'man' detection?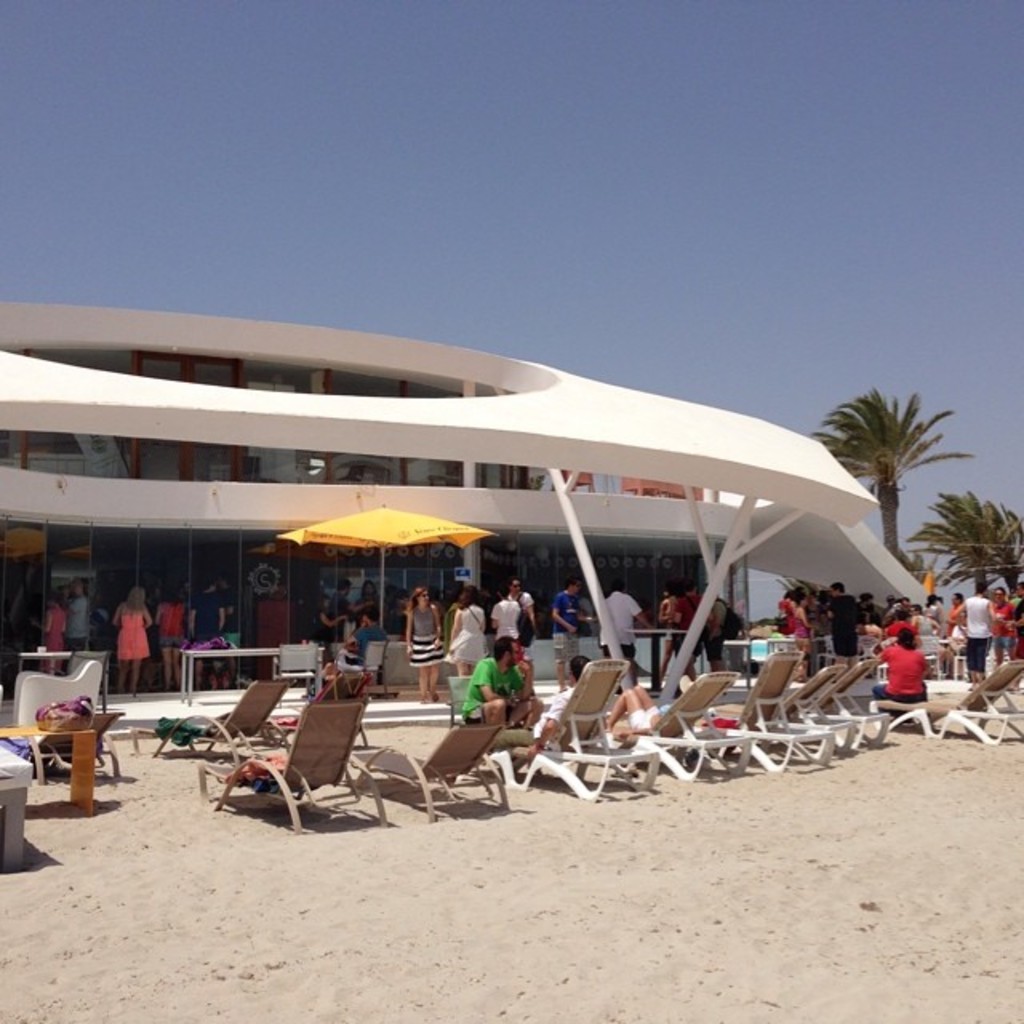
587:576:662:699
